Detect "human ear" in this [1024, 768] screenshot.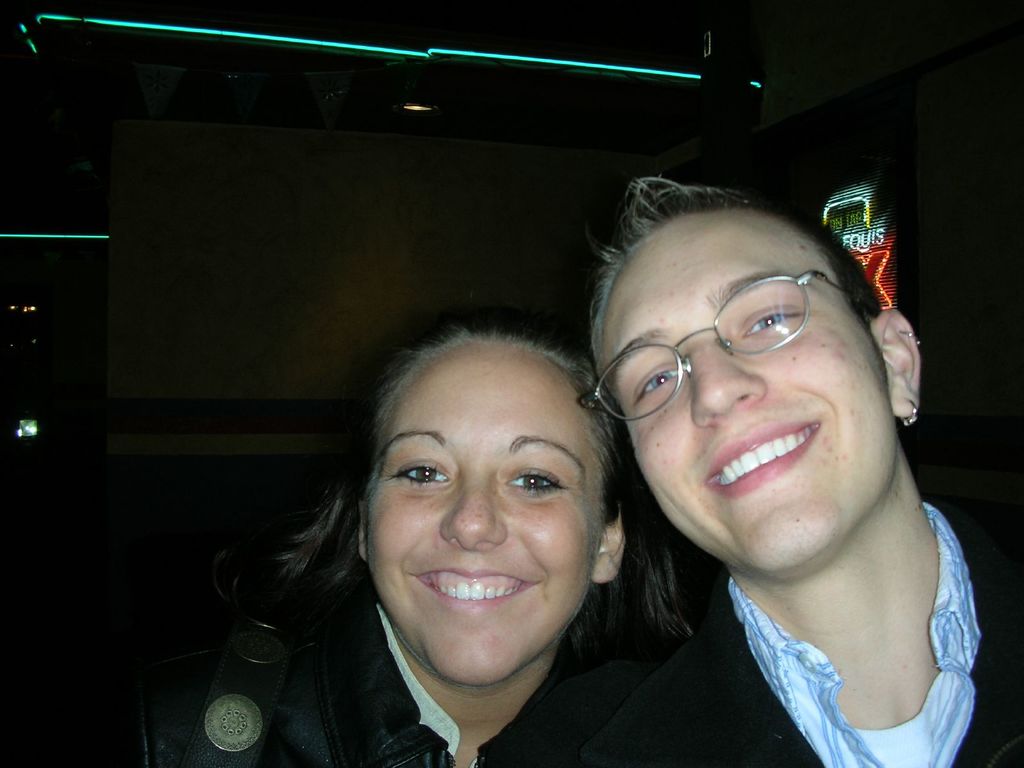
Detection: <region>355, 505, 369, 559</region>.
